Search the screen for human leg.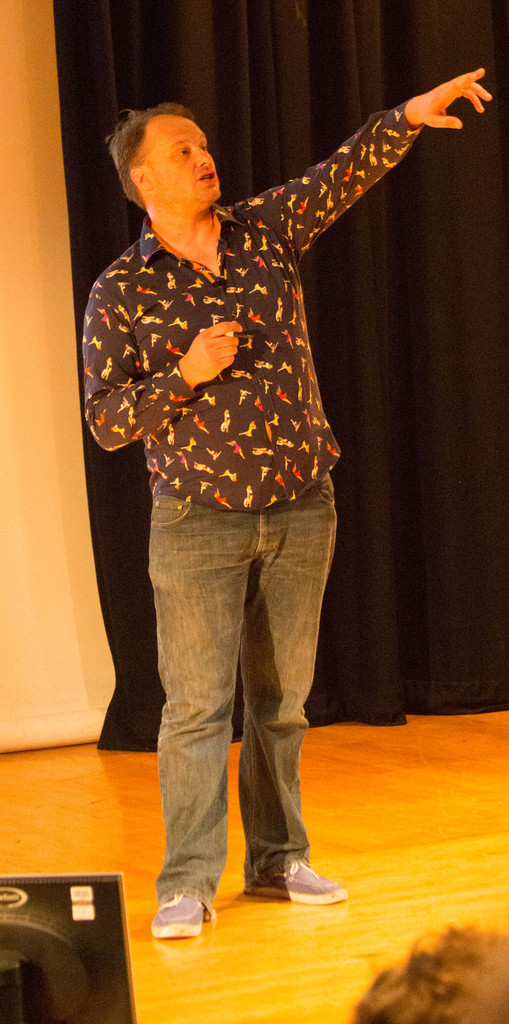
Found at rect(252, 452, 346, 910).
